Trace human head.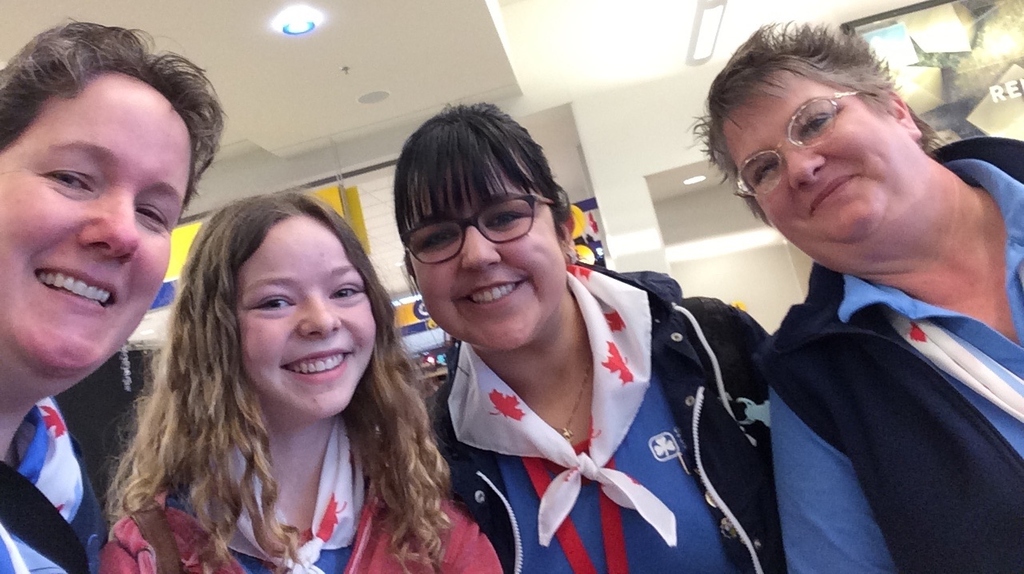
Traced to locate(705, 26, 922, 265).
